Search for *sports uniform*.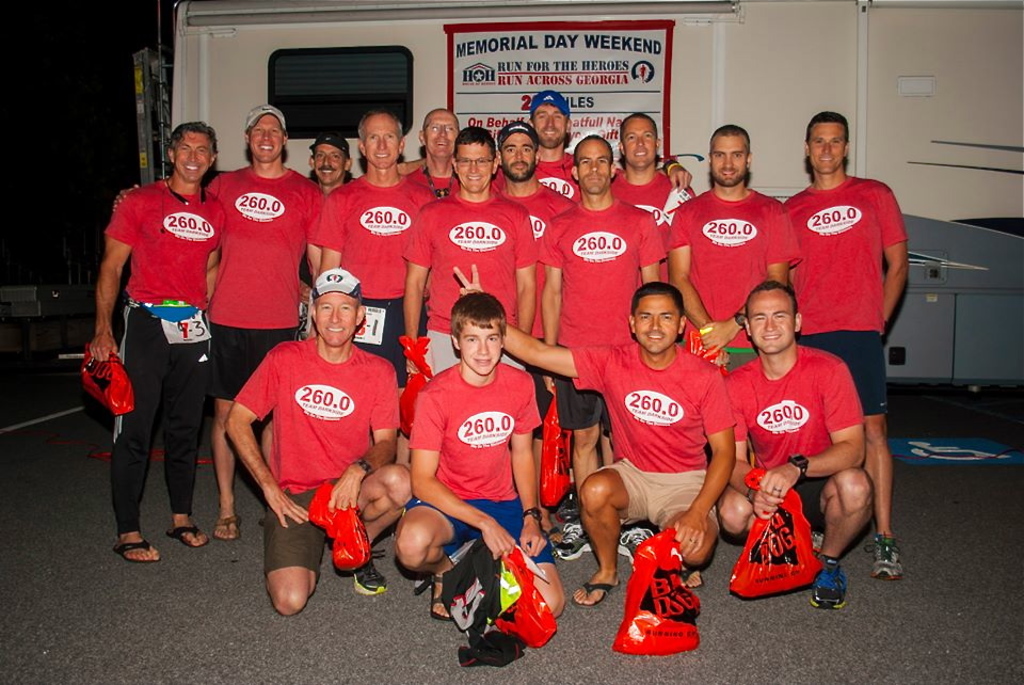
Found at (236, 330, 403, 587).
